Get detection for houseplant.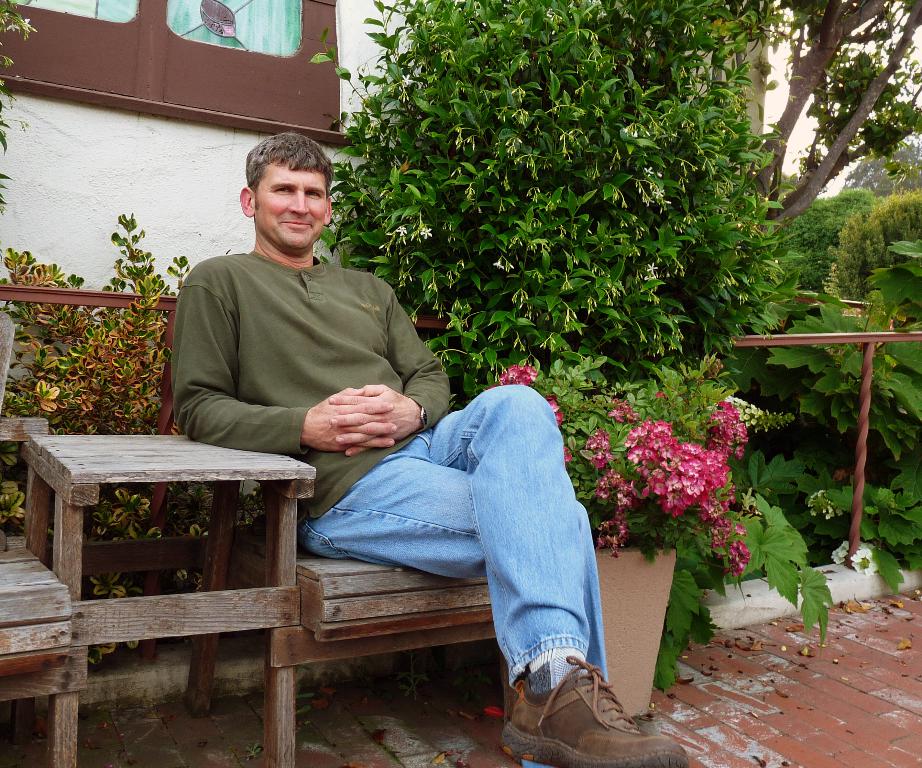
Detection: BBox(483, 351, 752, 721).
